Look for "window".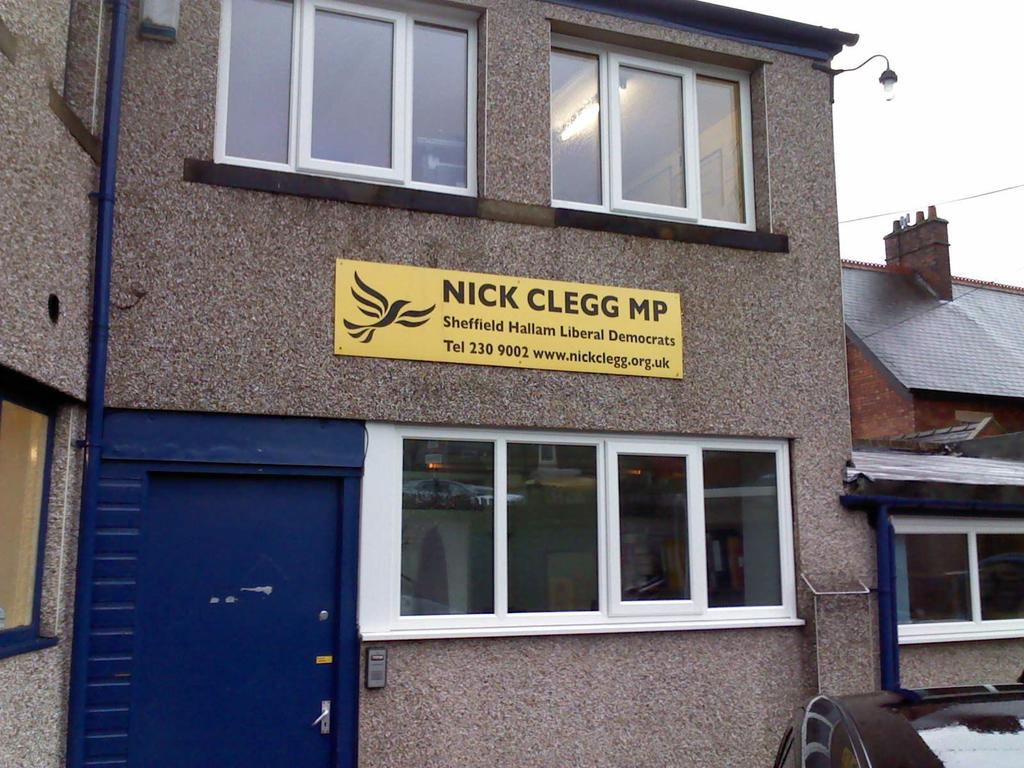
Found: detection(208, 0, 483, 202).
